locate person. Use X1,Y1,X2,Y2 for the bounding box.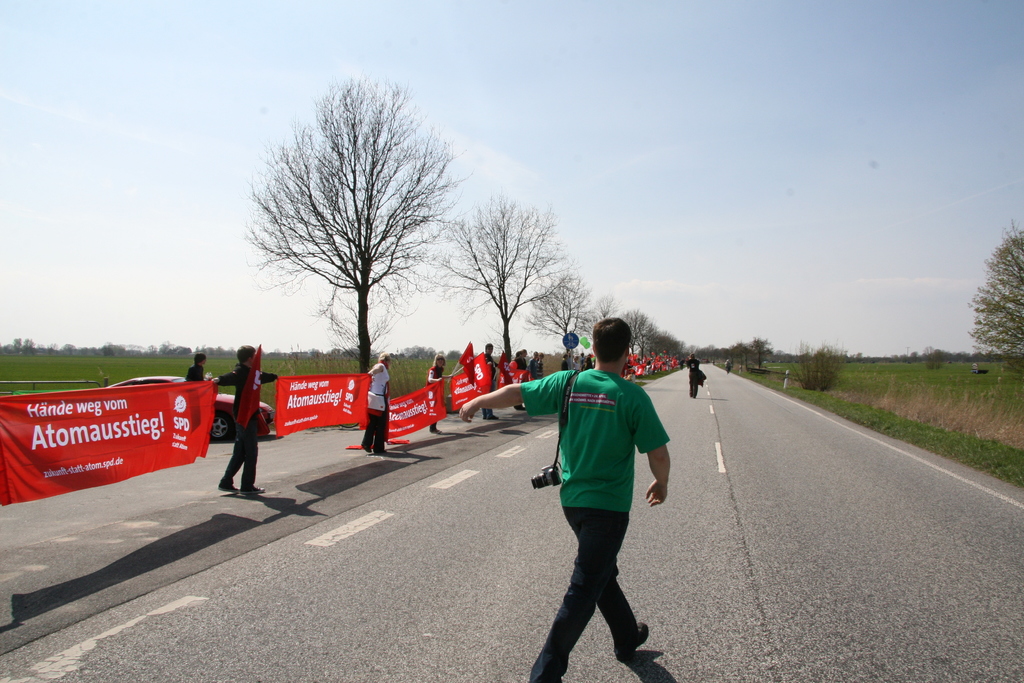
211,342,281,497.
